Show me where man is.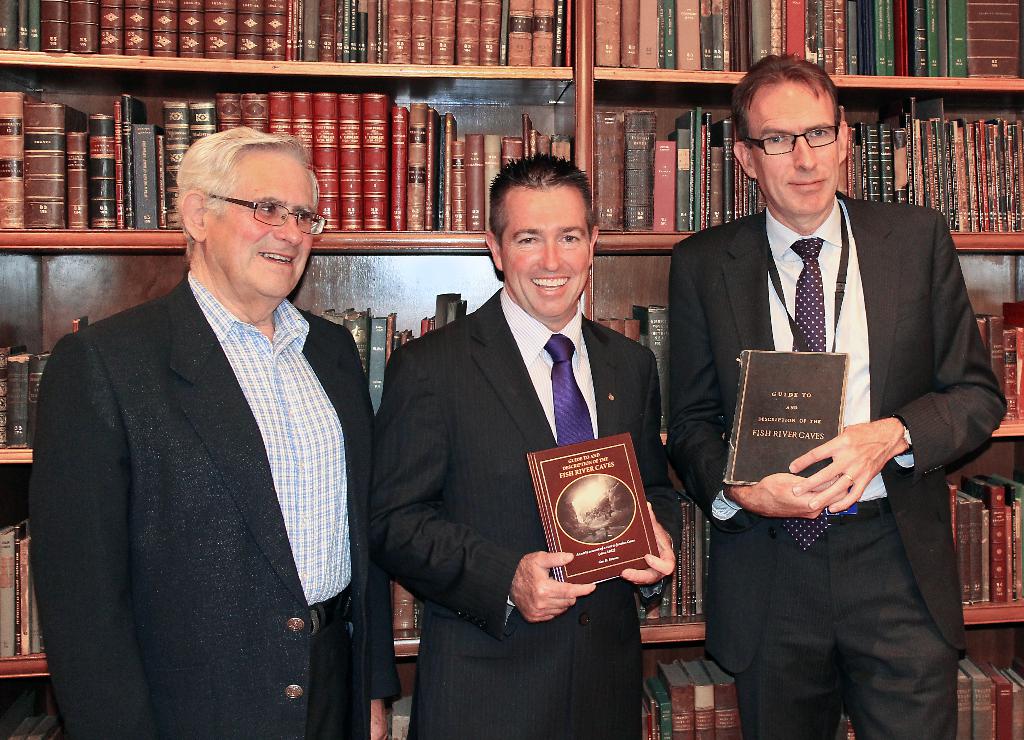
man is at rect(664, 54, 1010, 739).
